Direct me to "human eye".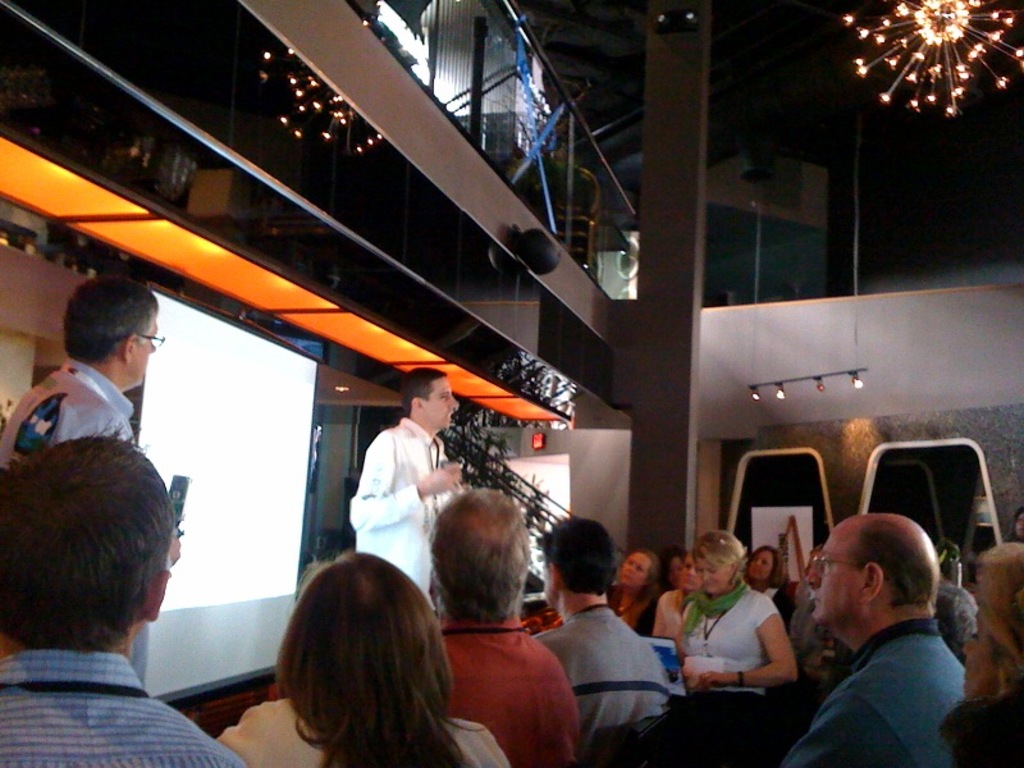
Direction: [623, 561, 630, 567].
